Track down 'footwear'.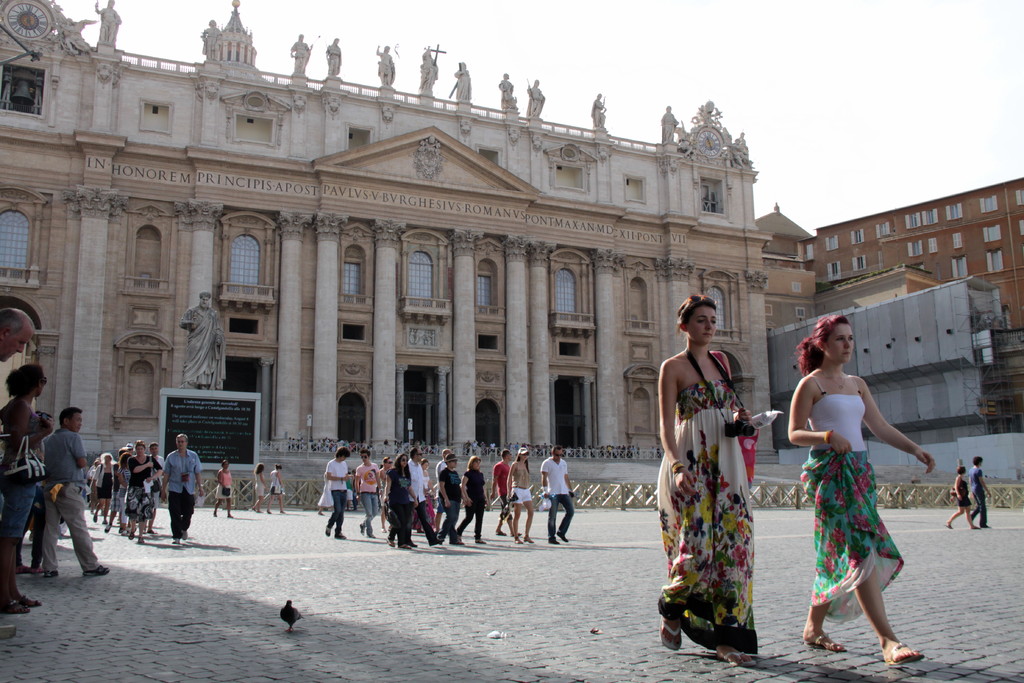
Tracked to BBox(807, 629, 847, 652).
